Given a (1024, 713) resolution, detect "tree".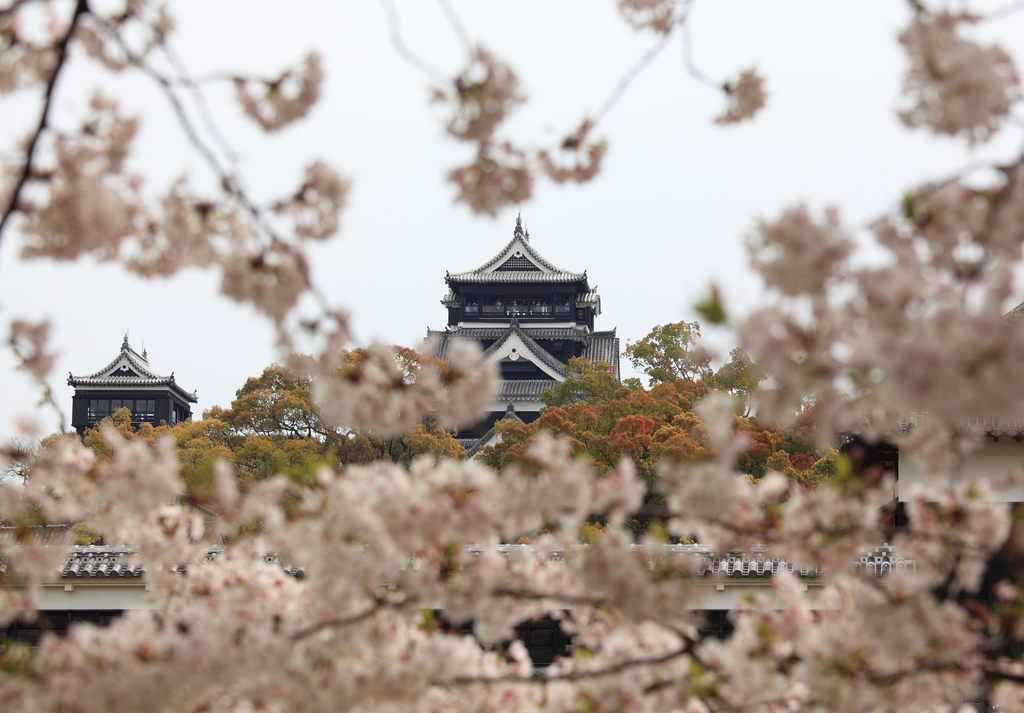
[461,353,899,547].
